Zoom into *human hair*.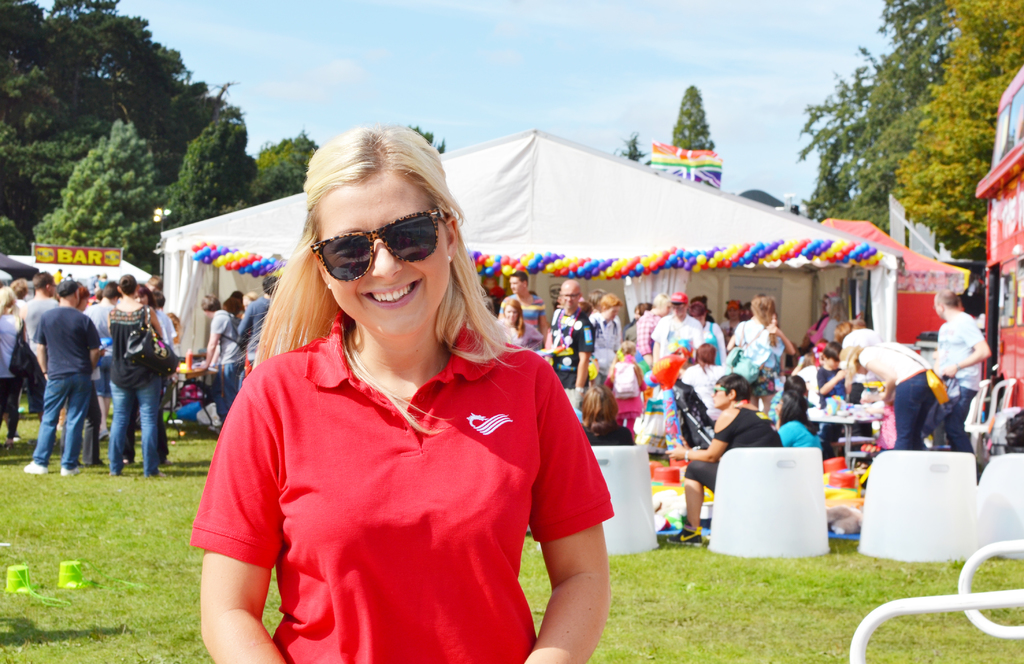
Zoom target: (167,311,180,332).
